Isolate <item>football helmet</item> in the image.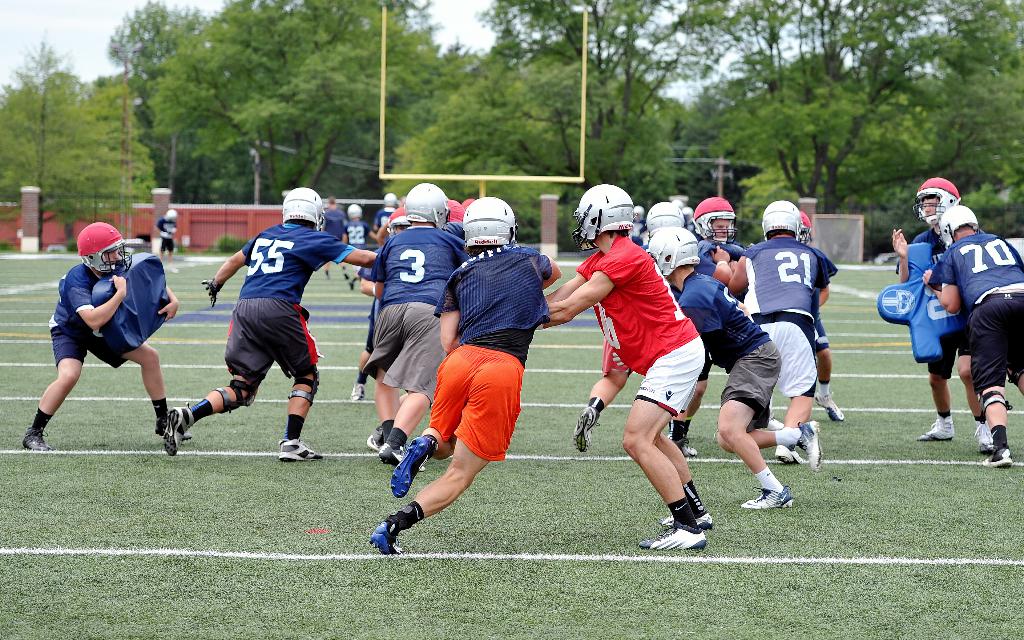
Isolated region: (763, 200, 801, 238).
